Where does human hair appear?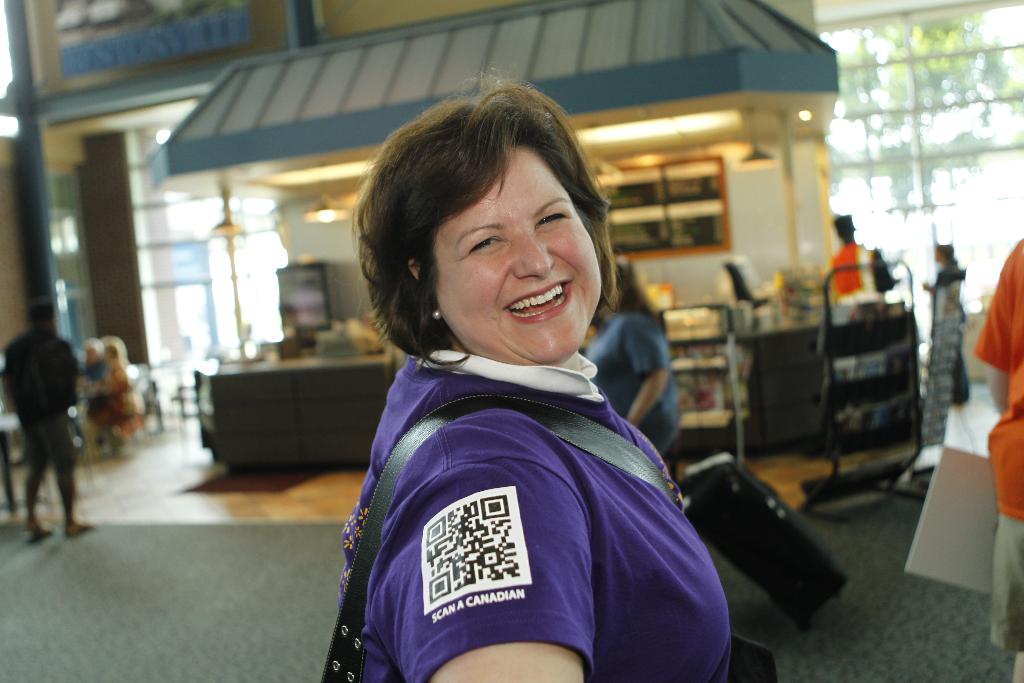
Appears at detection(20, 297, 59, 331).
